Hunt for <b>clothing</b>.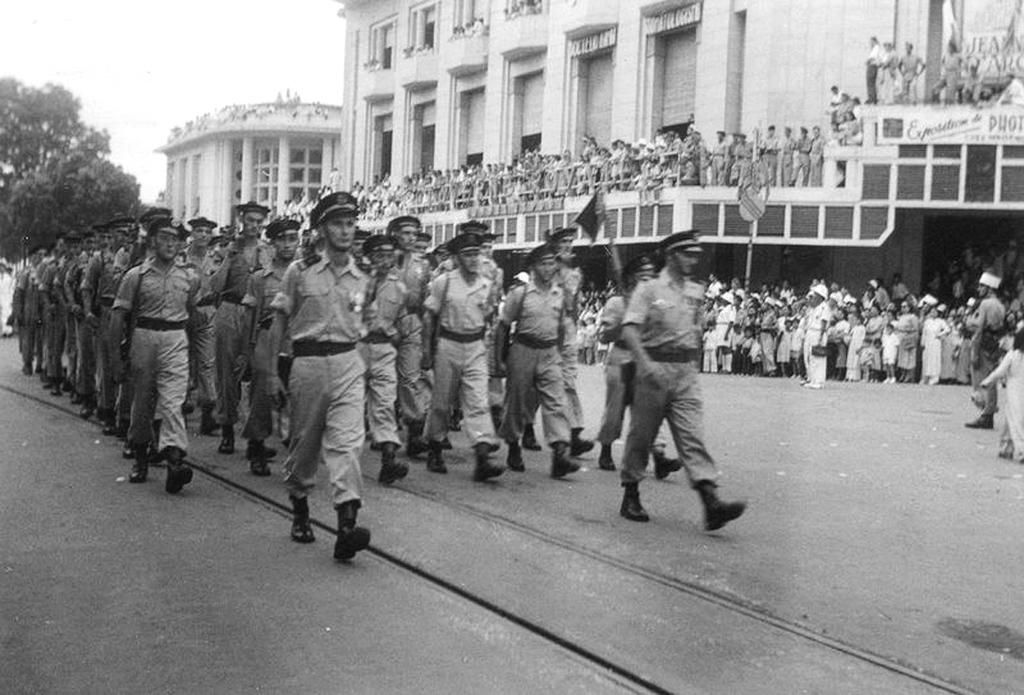
Hunted down at left=282, top=155, right=717, bottom=211.
